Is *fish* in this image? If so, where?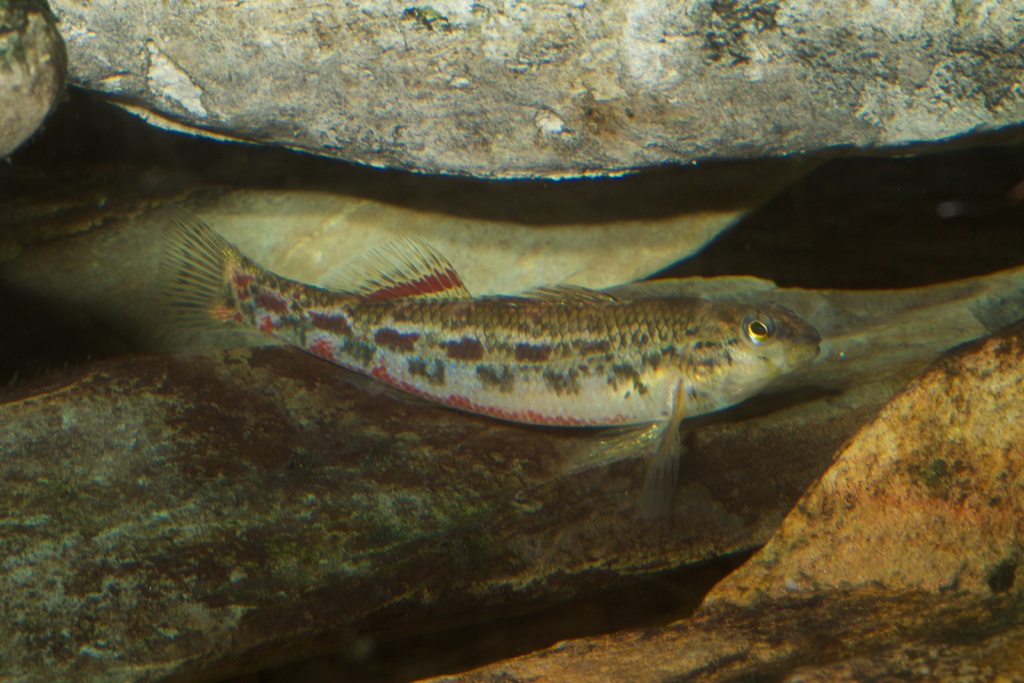
Yes, at left=95, top=211, right=839, bottom=479.
